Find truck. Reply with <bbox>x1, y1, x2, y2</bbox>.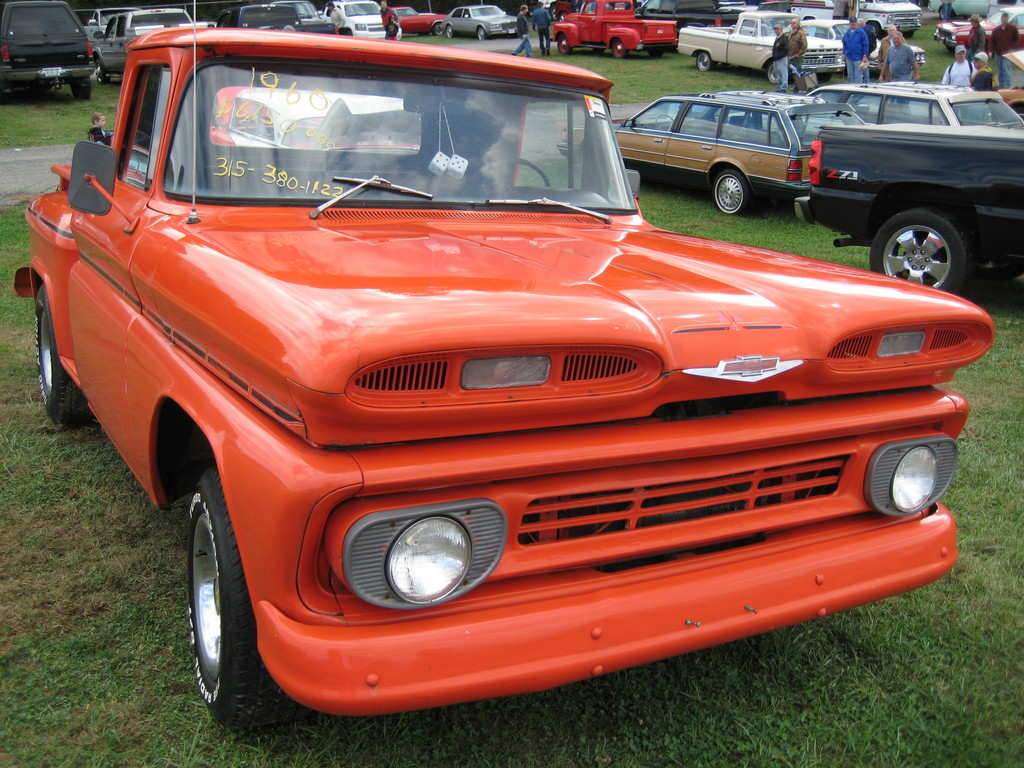
<bbox>790, 0, 922, 37</bbox>.
